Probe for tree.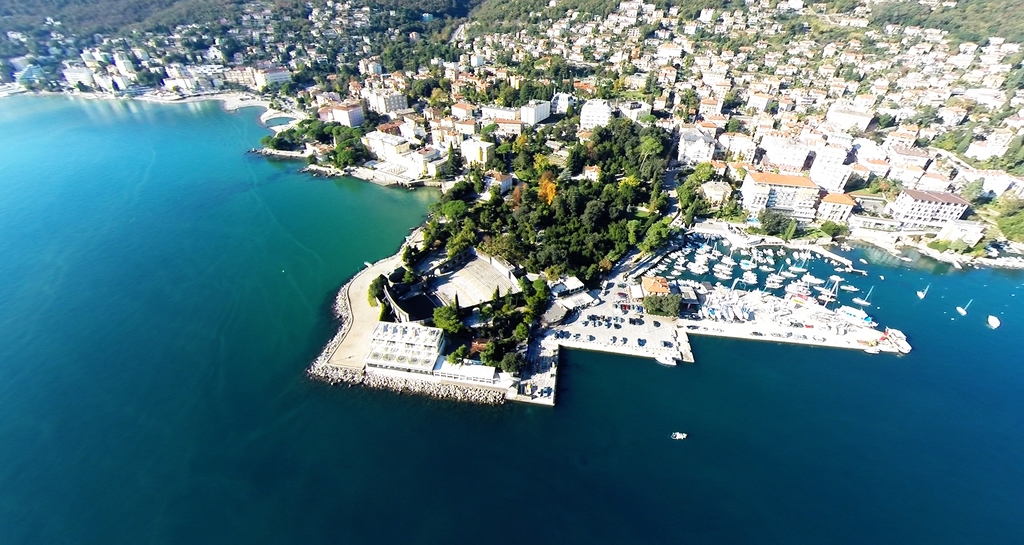
Probe result: [499, 351, 518, 374].
